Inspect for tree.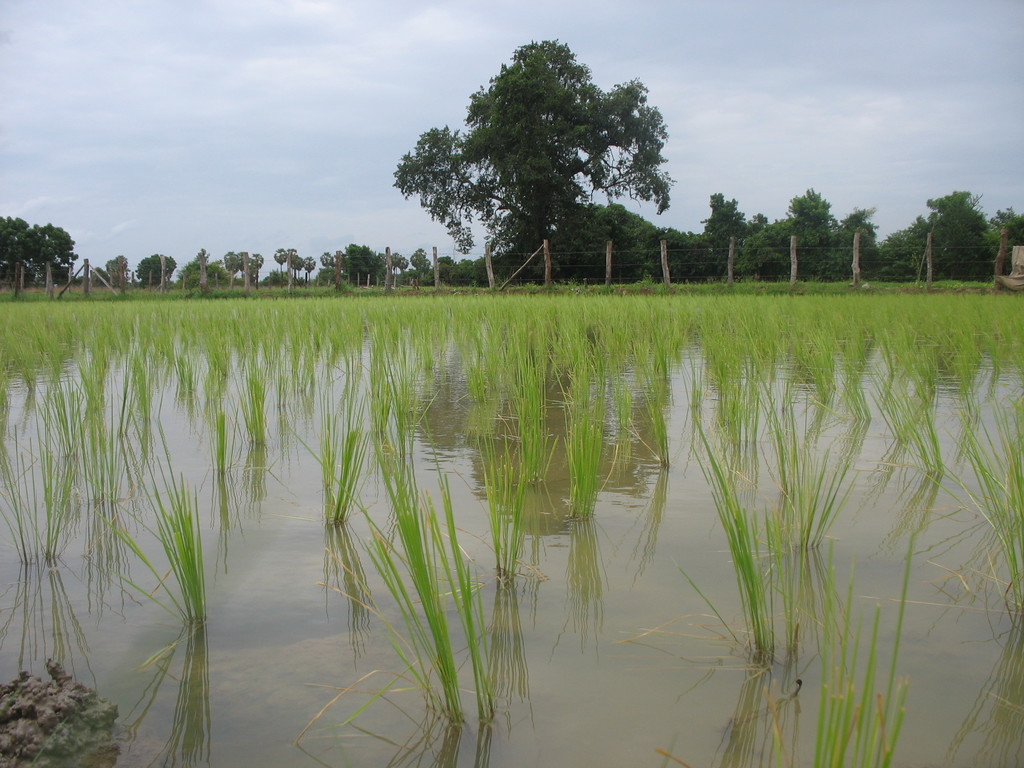
Inspection: box=[388, 251, 408, 283].
